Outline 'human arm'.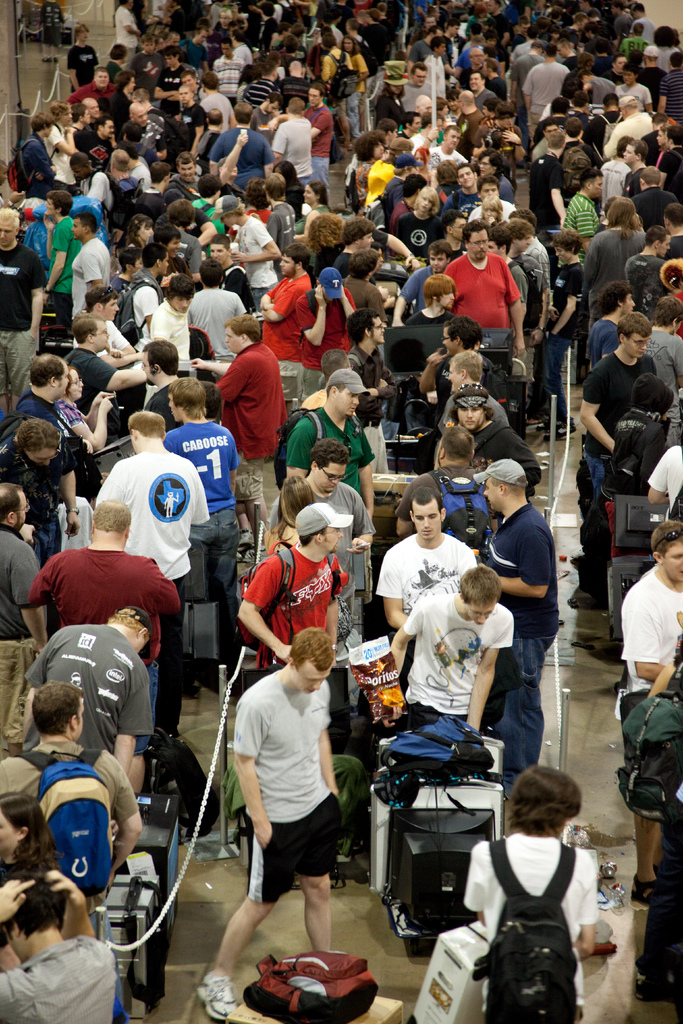
Outline: 354,372,388,416.
